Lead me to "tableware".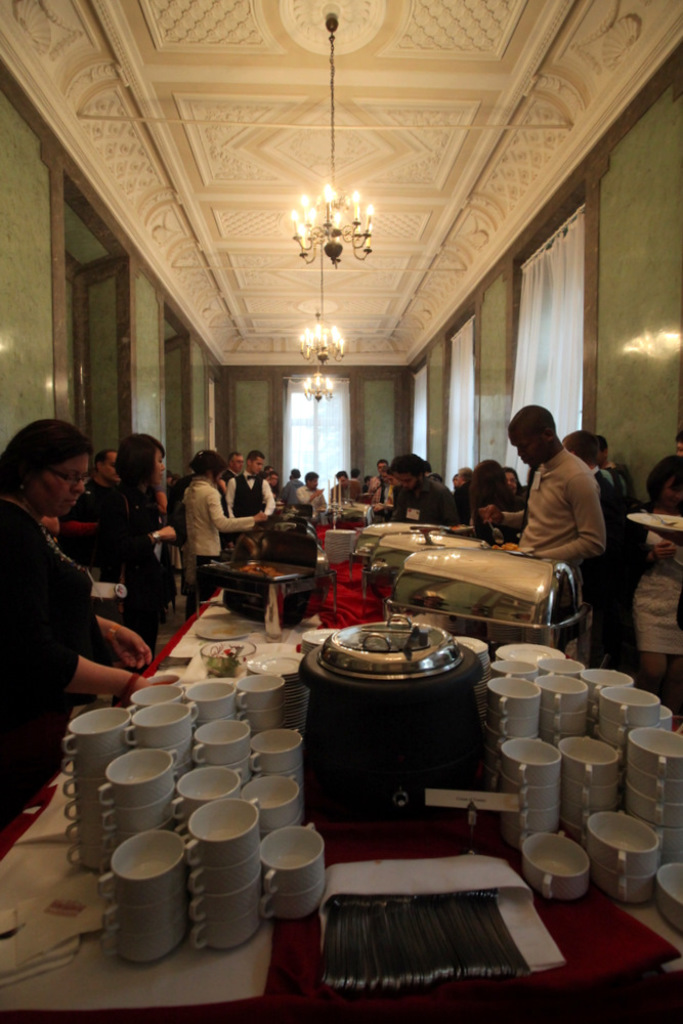
Lead to 561 657 583 682.
